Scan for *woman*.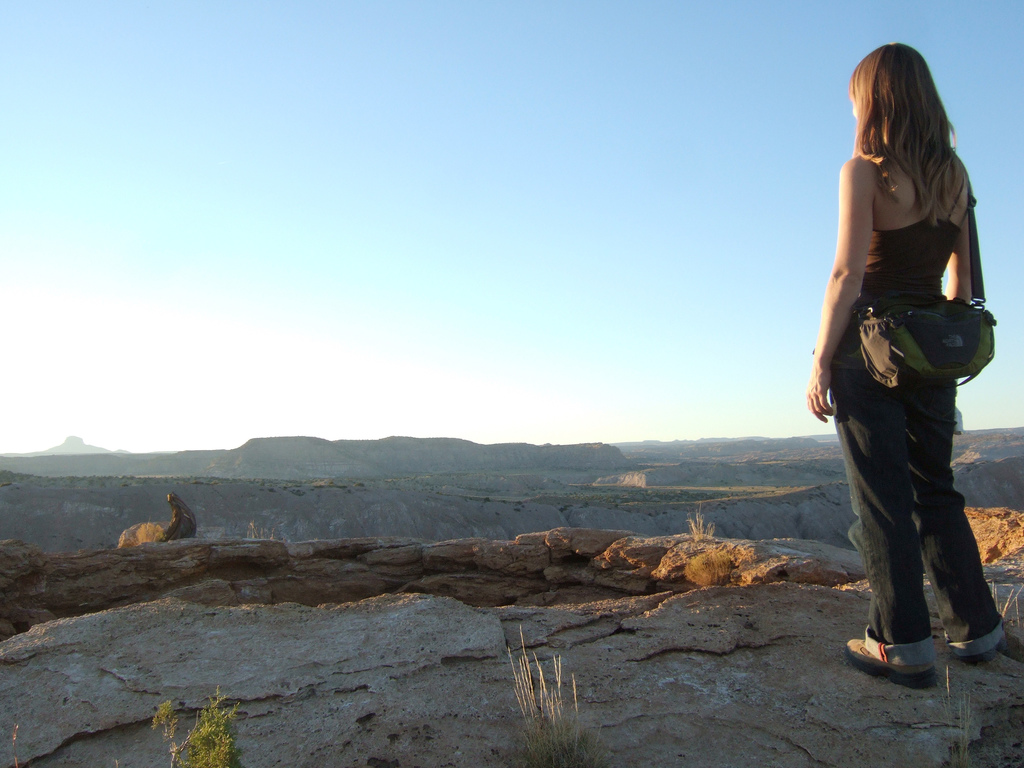
Scan result: [799,47,1010,667].
